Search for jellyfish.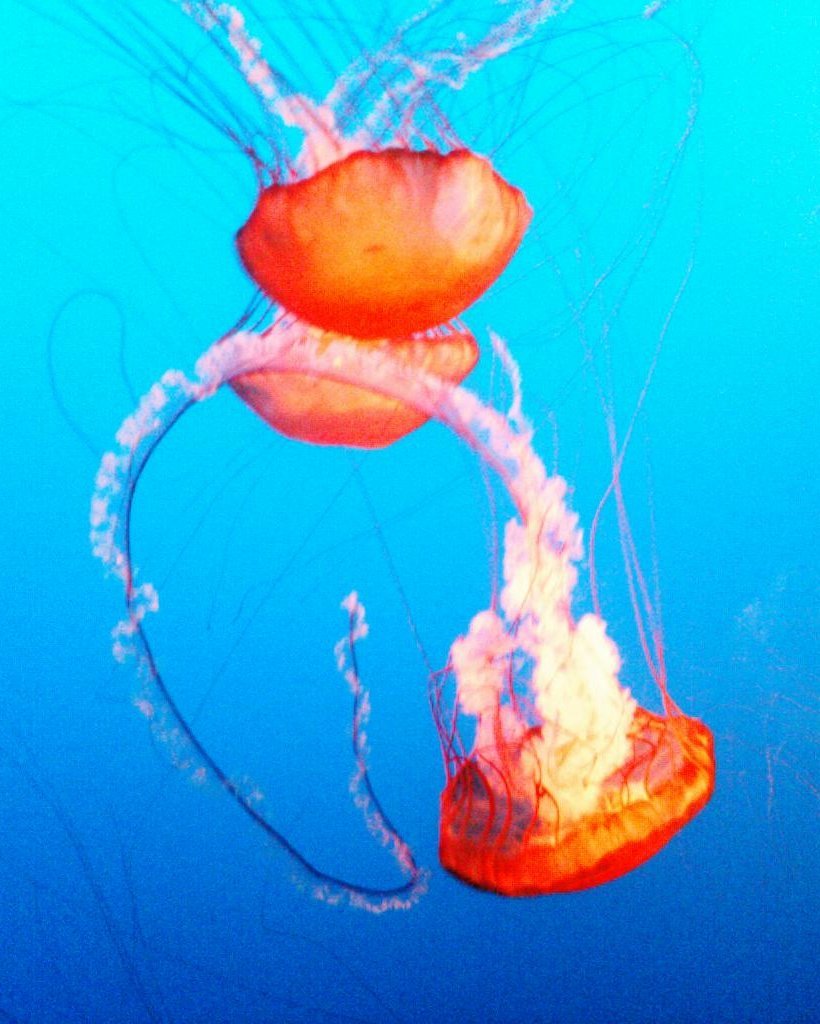
Found at (92, 325, 725, 894).
